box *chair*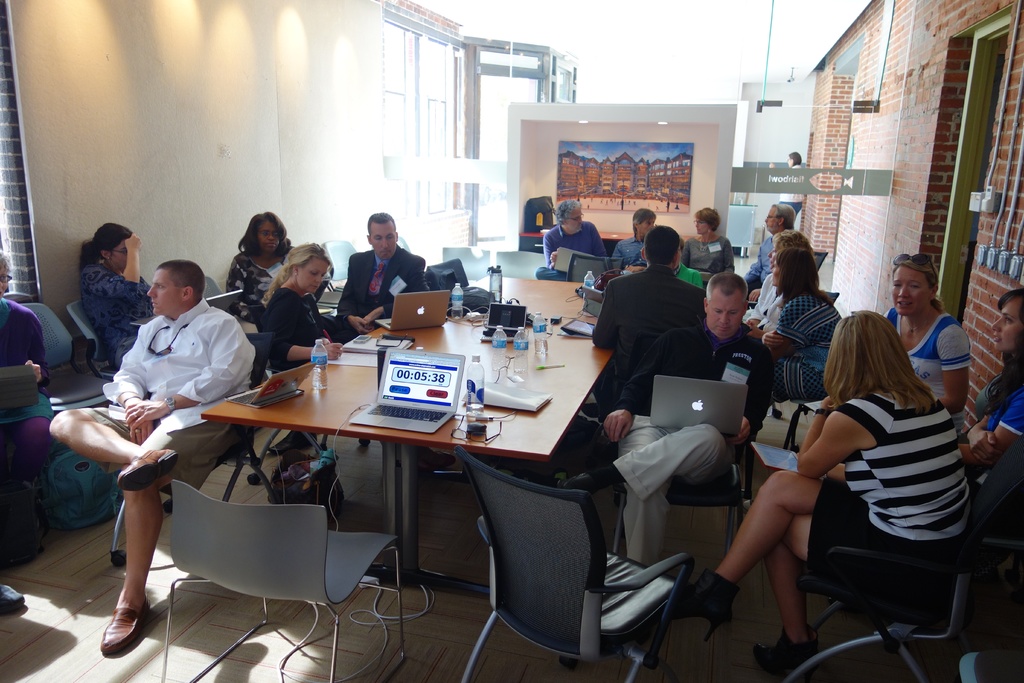
[499, 251, 547, 281]
